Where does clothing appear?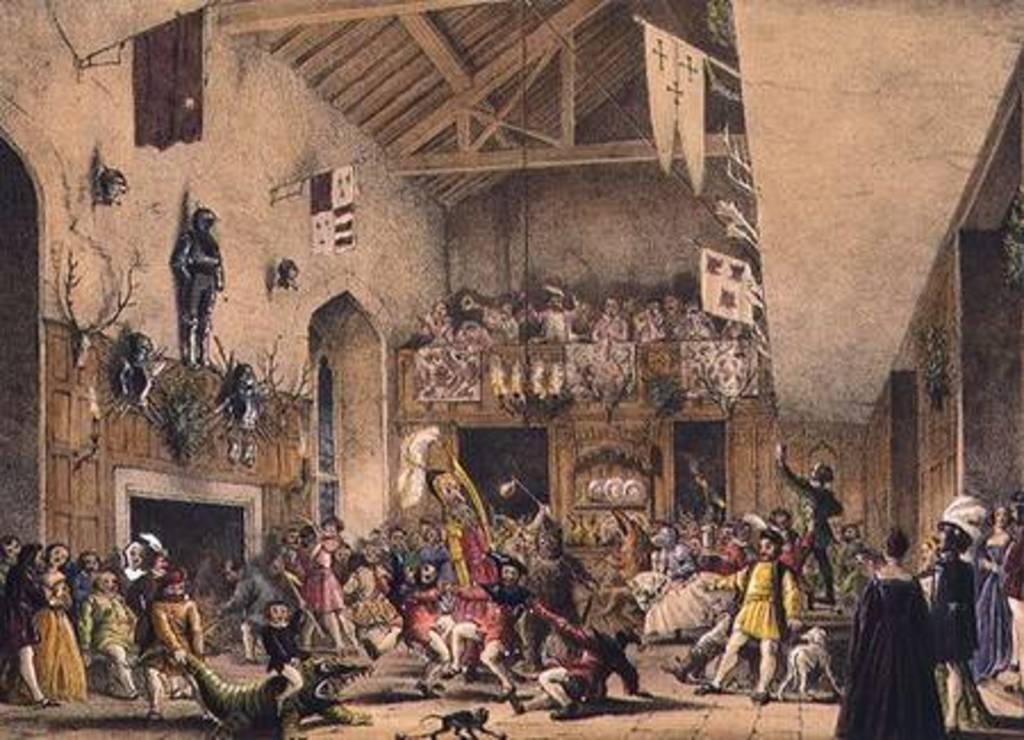
Appears at (left=783, top=464, right=844, bottom=558).
